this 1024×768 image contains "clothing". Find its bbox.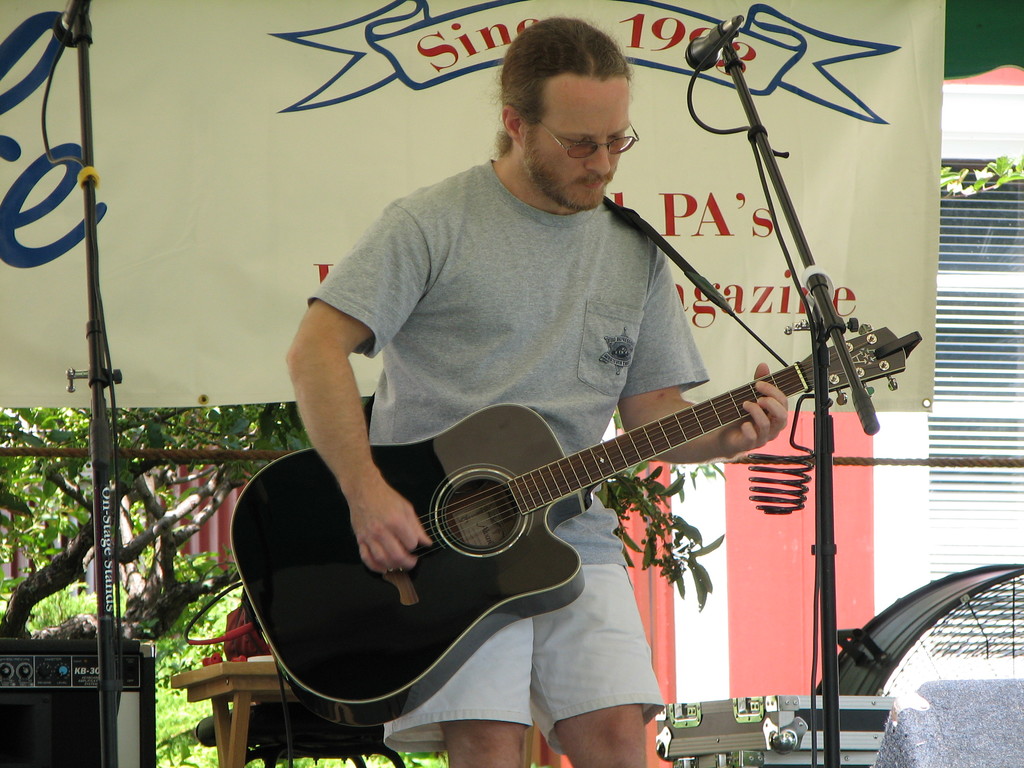
[x1=198, y1=609, x2=285, y2=747].
